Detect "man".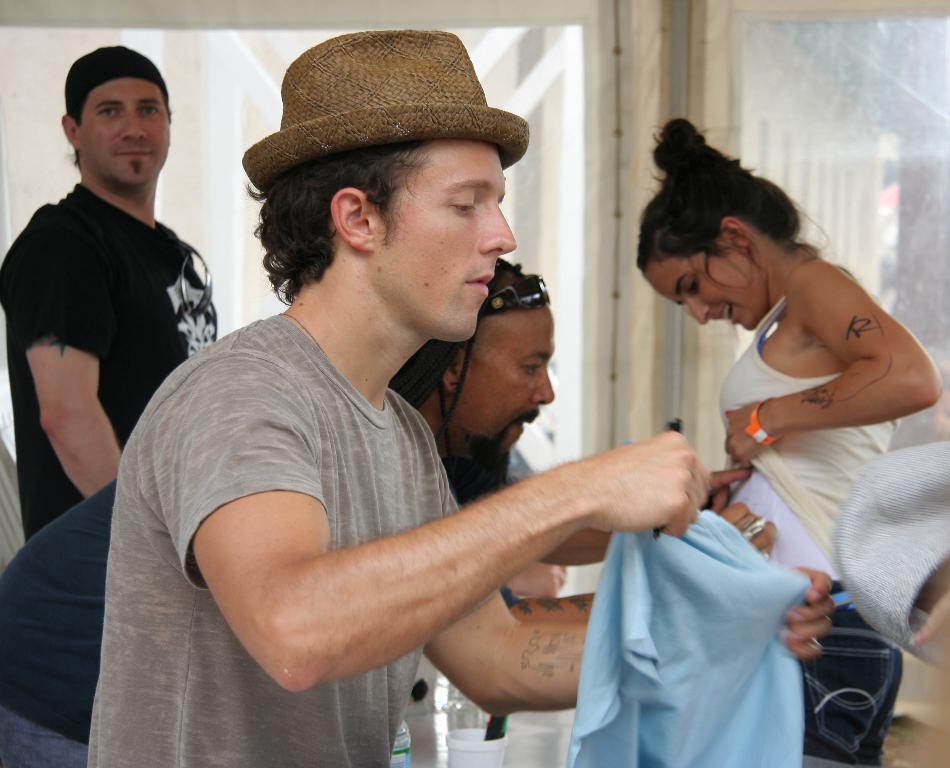
Detected at <bbox>0, 46, 223, 541</bbox>.
